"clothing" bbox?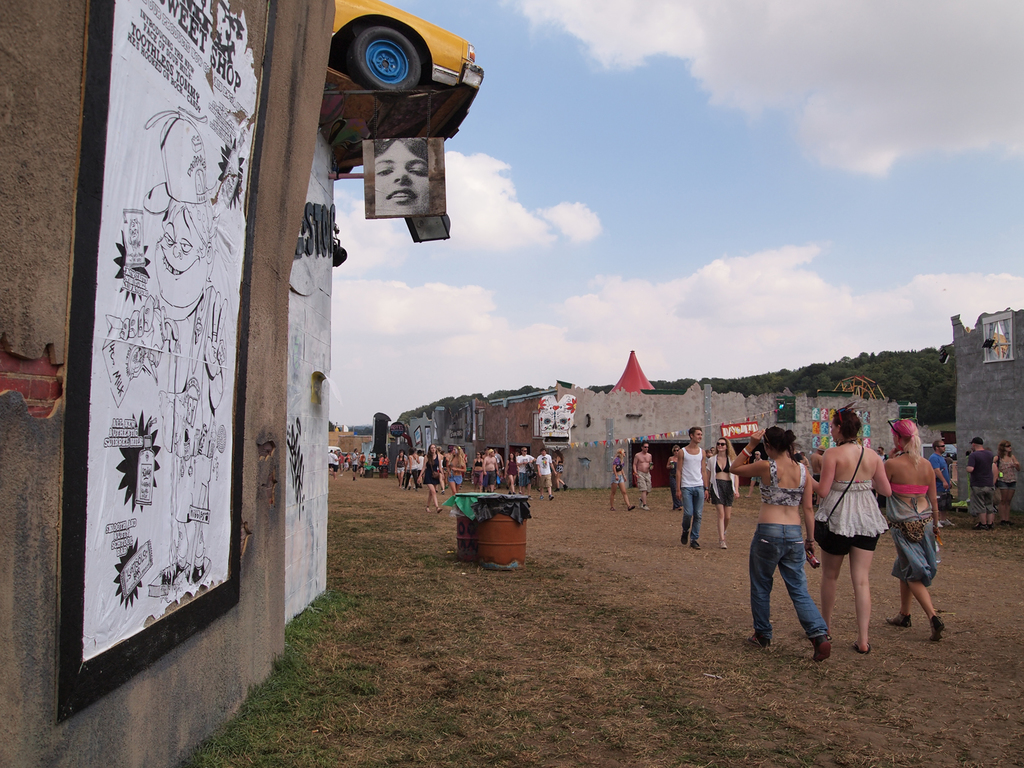
(755, 426, 834, 658)
